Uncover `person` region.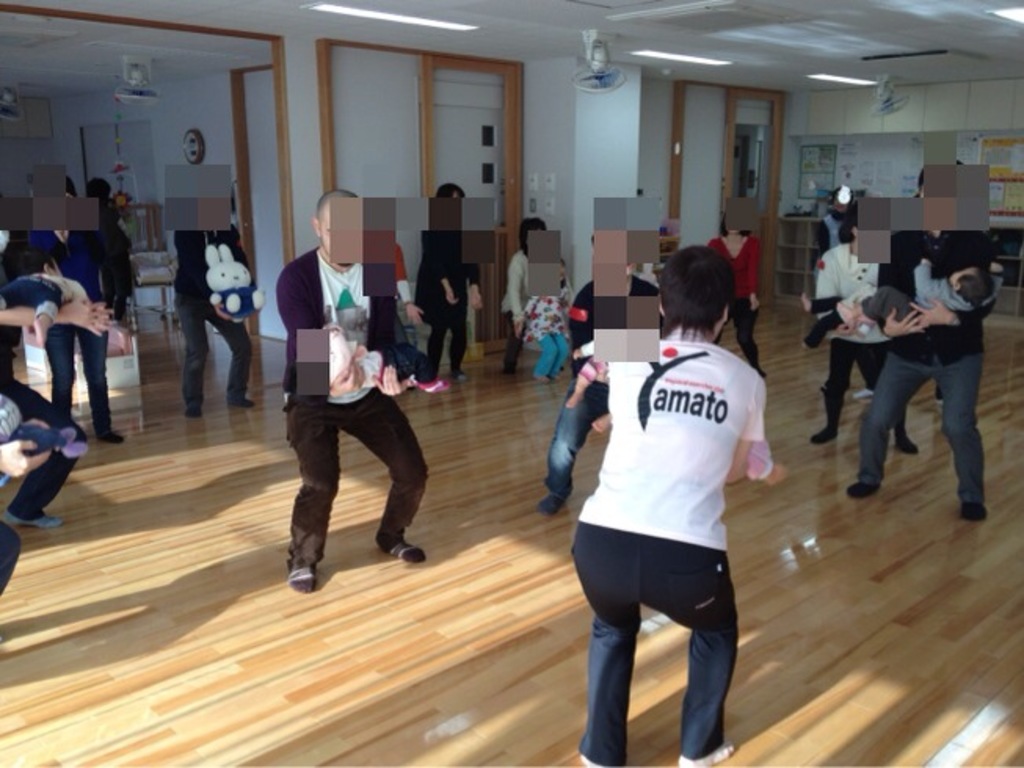
Uncovered: BBox(174, 196, 263, 425).
